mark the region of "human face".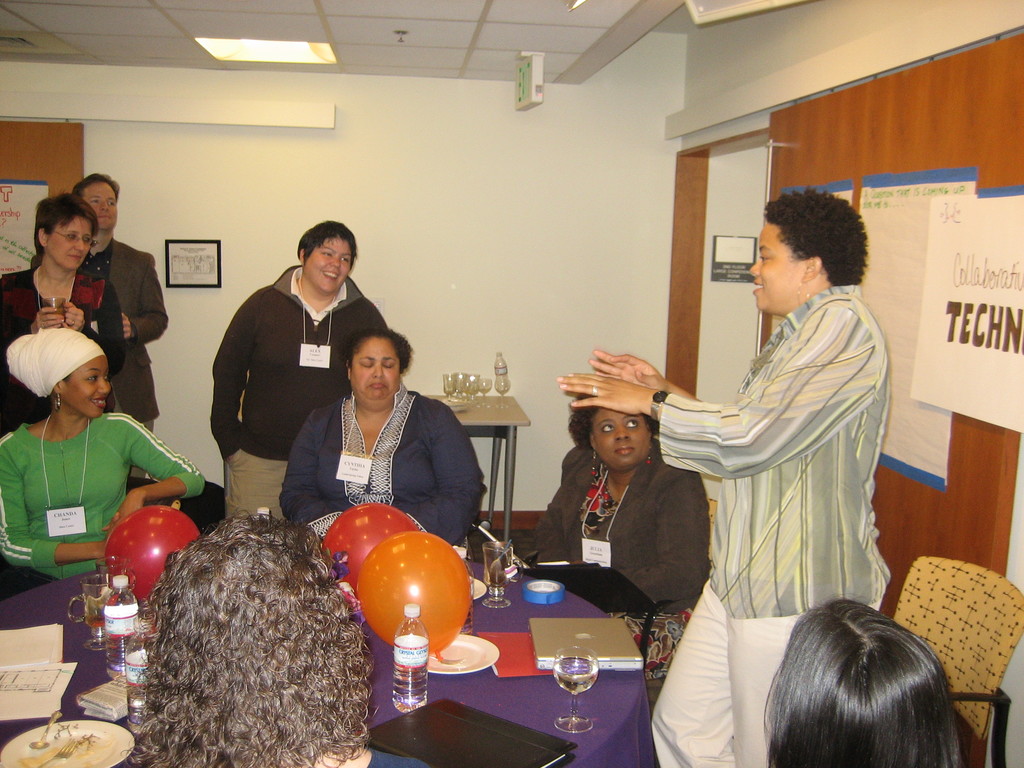
Region: {"x1": 351, "y1": 338, "x2": 403, "y2": 408}.
